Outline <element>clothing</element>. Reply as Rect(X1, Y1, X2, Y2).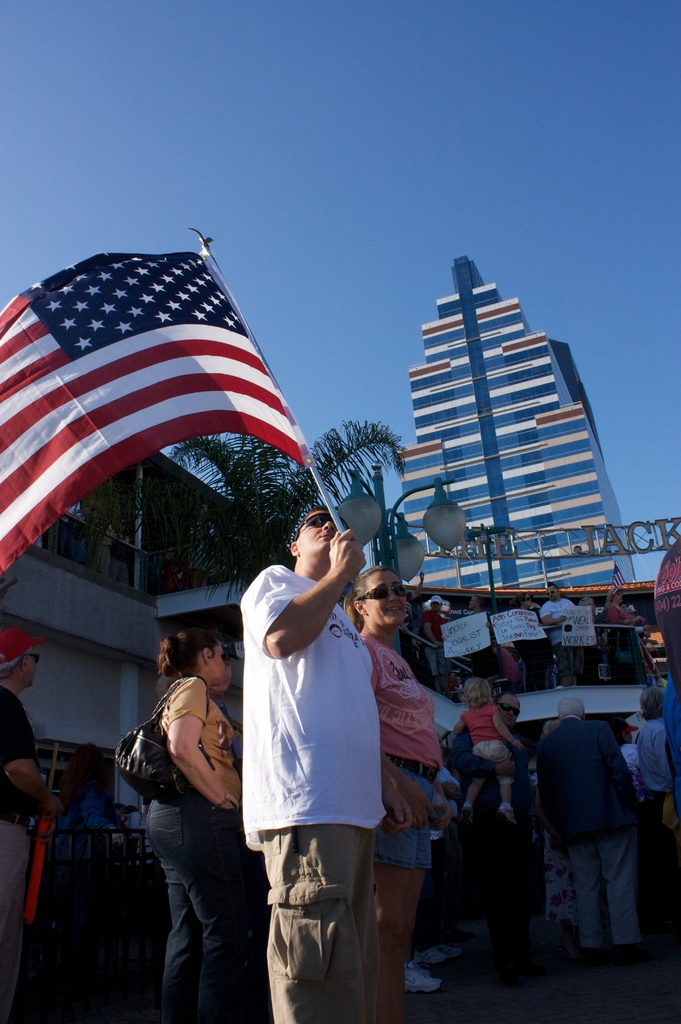
Rect(118, 668, 270, 1023).
